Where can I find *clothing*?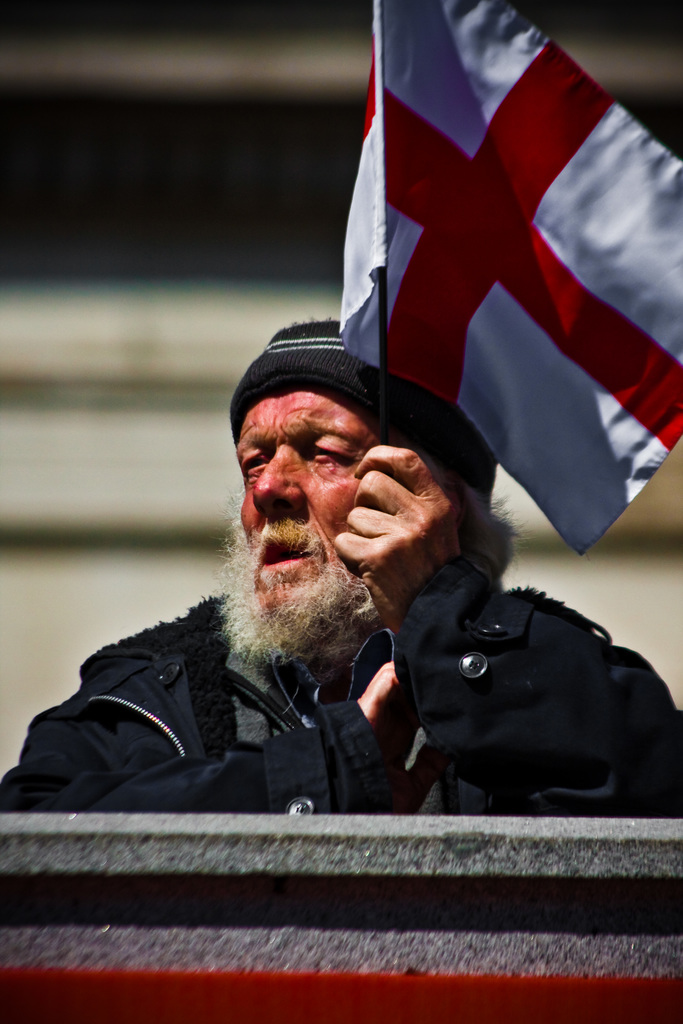
You can find it at bbox(0, 543, 682, 818).
